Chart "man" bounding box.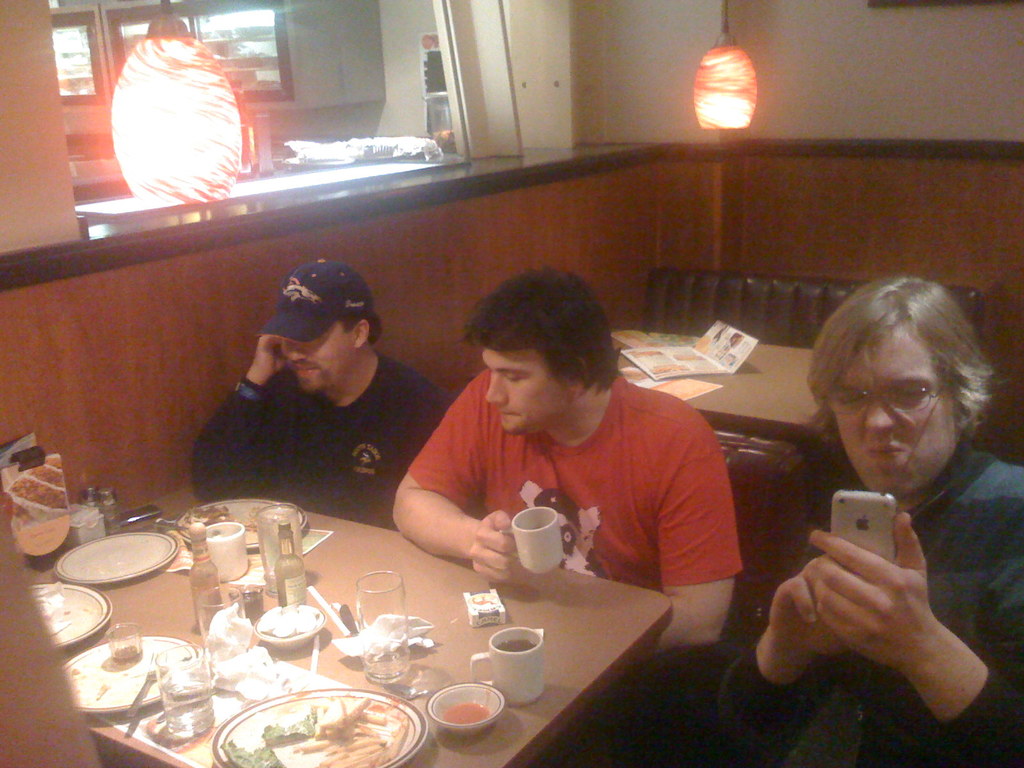
Charted: Rect(392, 261, 743, 766).
